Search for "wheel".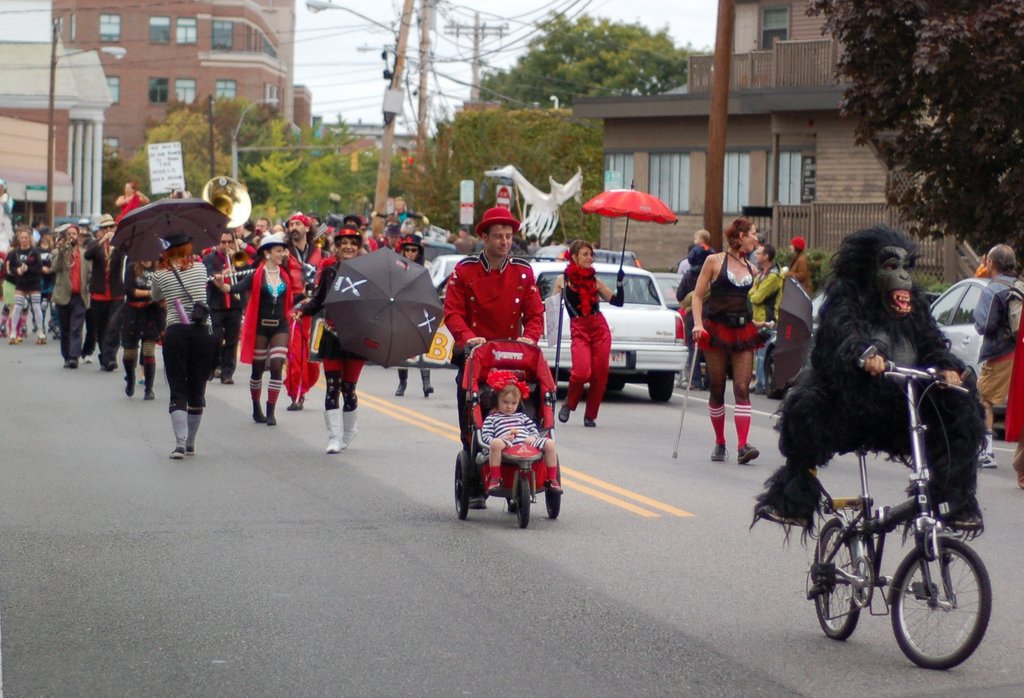
Found at select_region(815, 522, 872, 636).
